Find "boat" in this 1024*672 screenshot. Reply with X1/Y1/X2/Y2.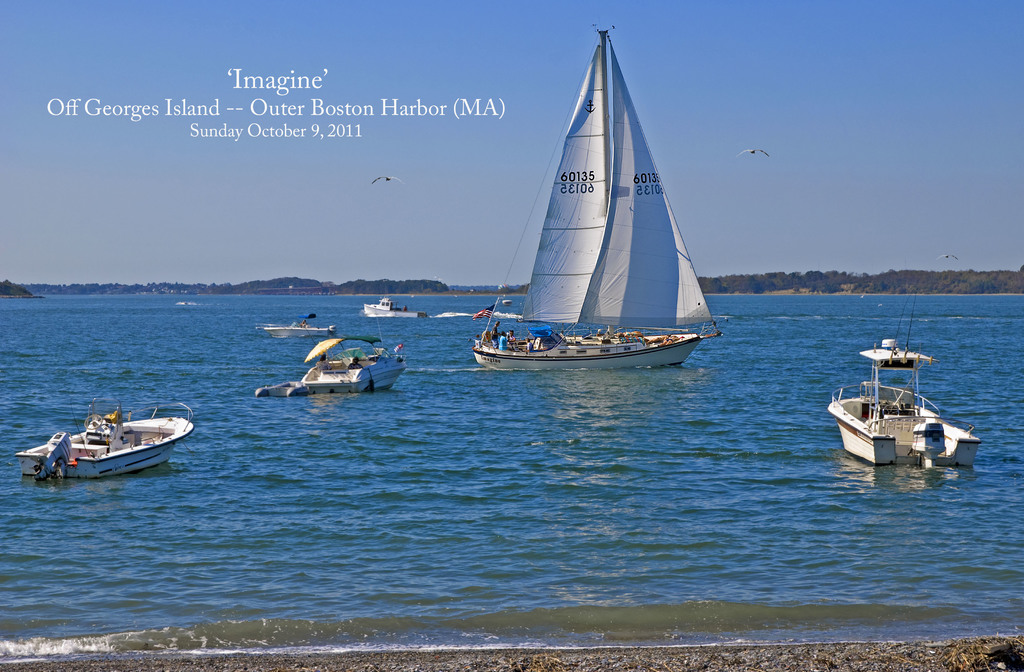
360/287/429/319.
